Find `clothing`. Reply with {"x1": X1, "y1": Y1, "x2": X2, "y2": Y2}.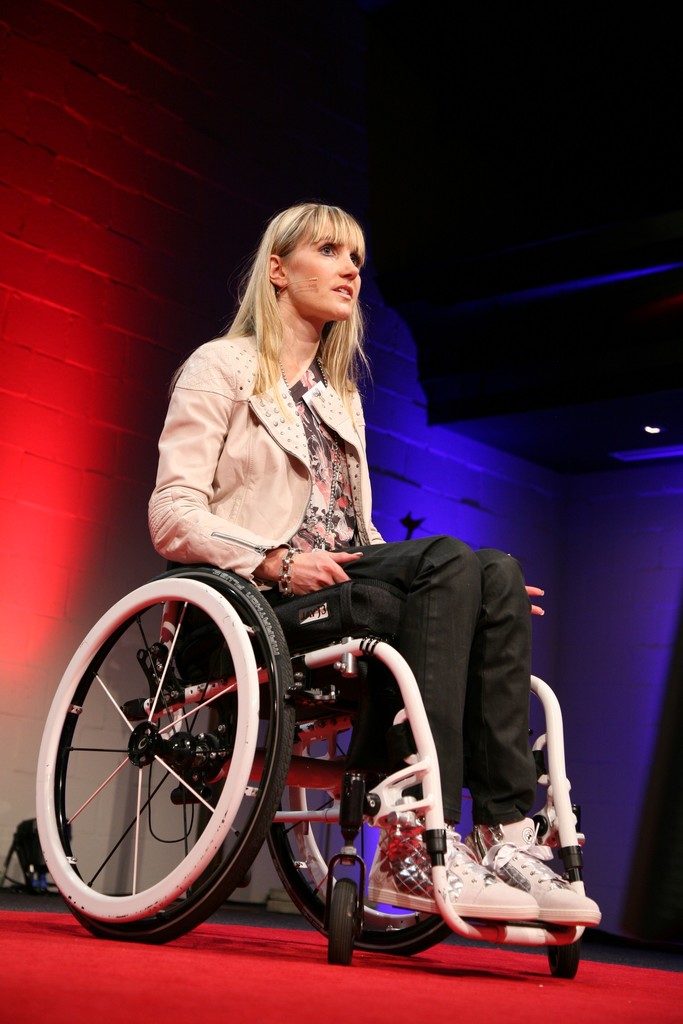
{"x1": 145, "y1": 333, "x2": 547, "y2": 827}.
